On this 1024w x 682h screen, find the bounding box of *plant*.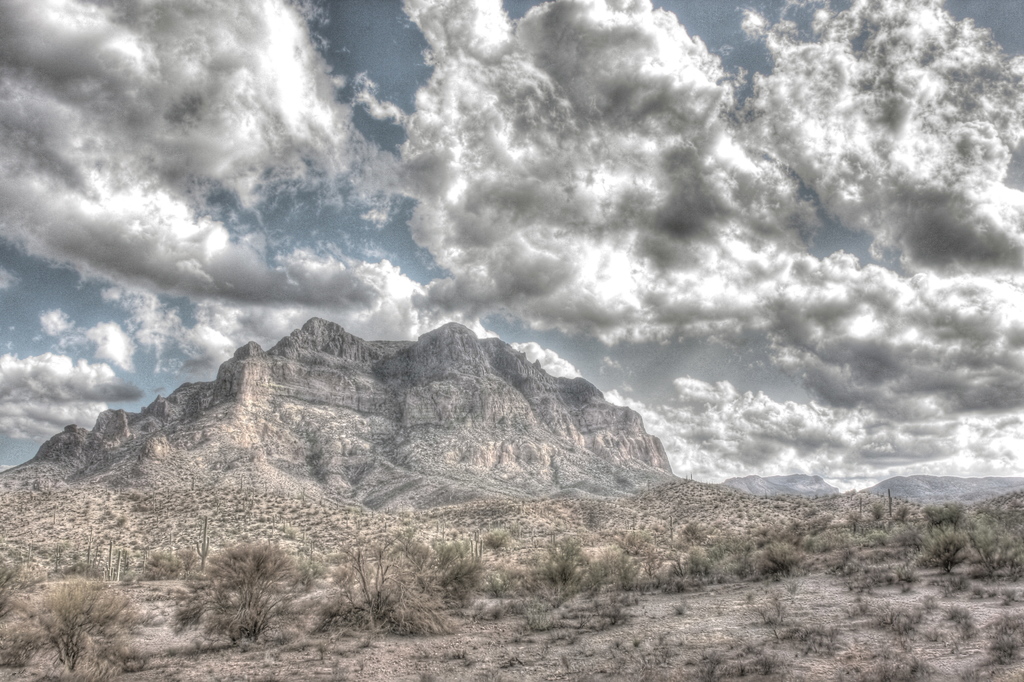
Bounding box: <box>525,609,552,633</box>.
